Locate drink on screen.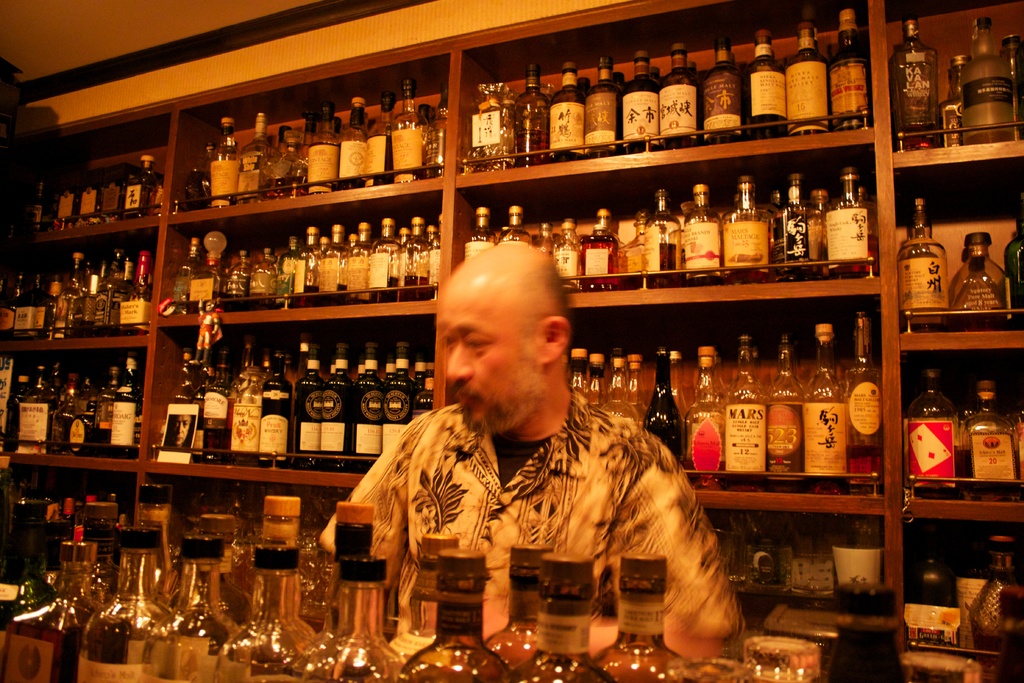
On screen at 295, 222, 321, 306.
